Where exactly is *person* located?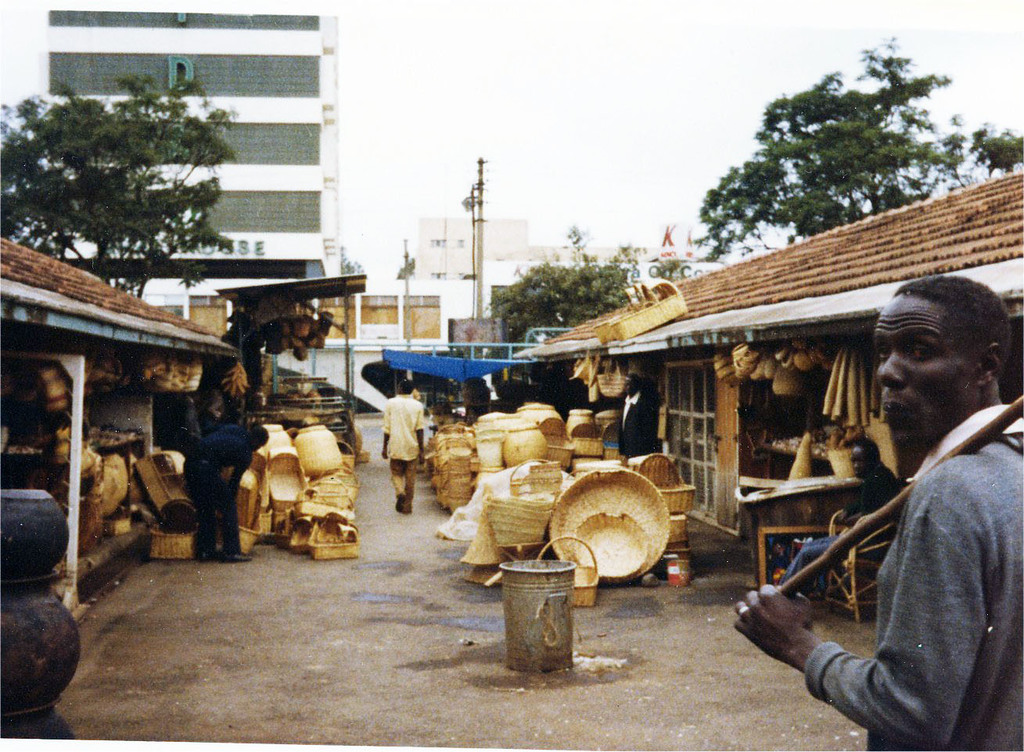
Its bounding box is rect(739, 279, 1023, 751).
